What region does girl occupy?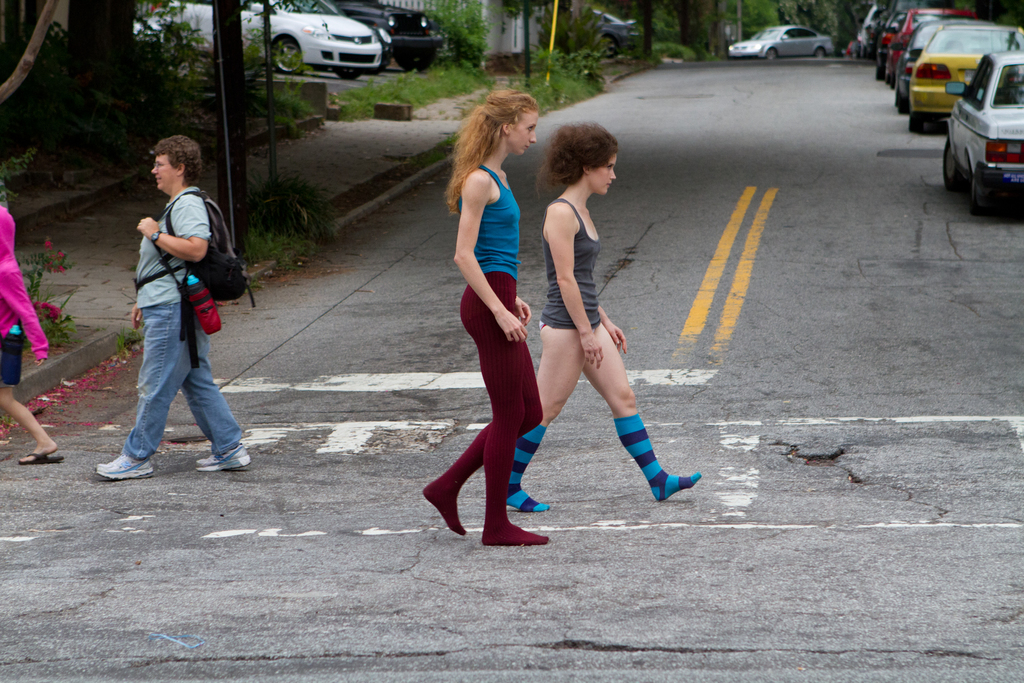
region(93, 135, 246, 483).
